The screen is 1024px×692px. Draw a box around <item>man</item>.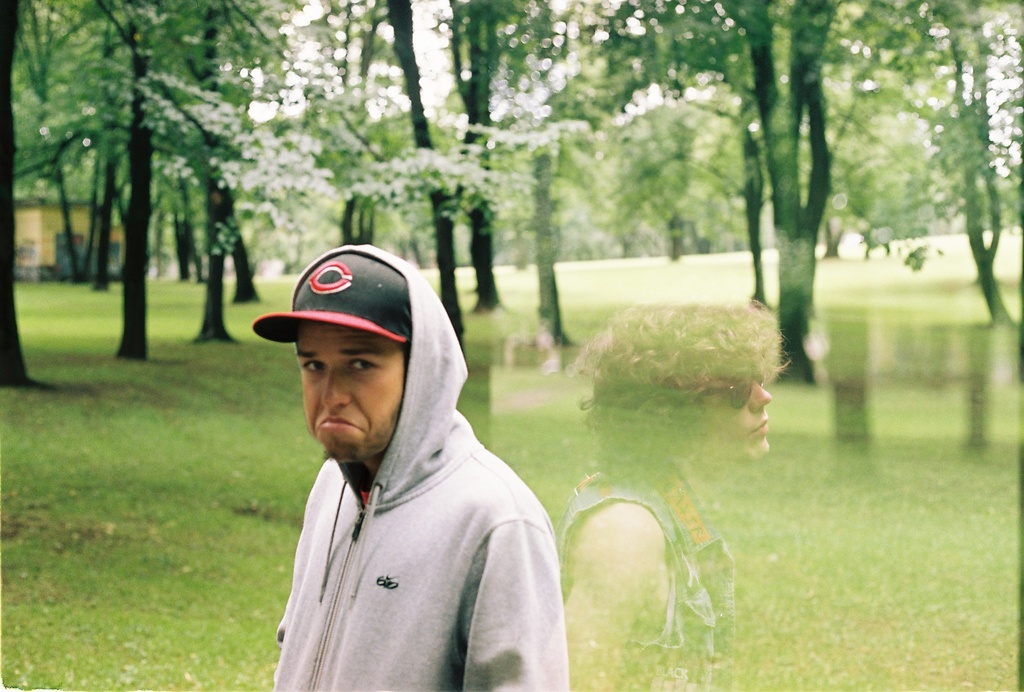
box(220, 245, 571, 685).
